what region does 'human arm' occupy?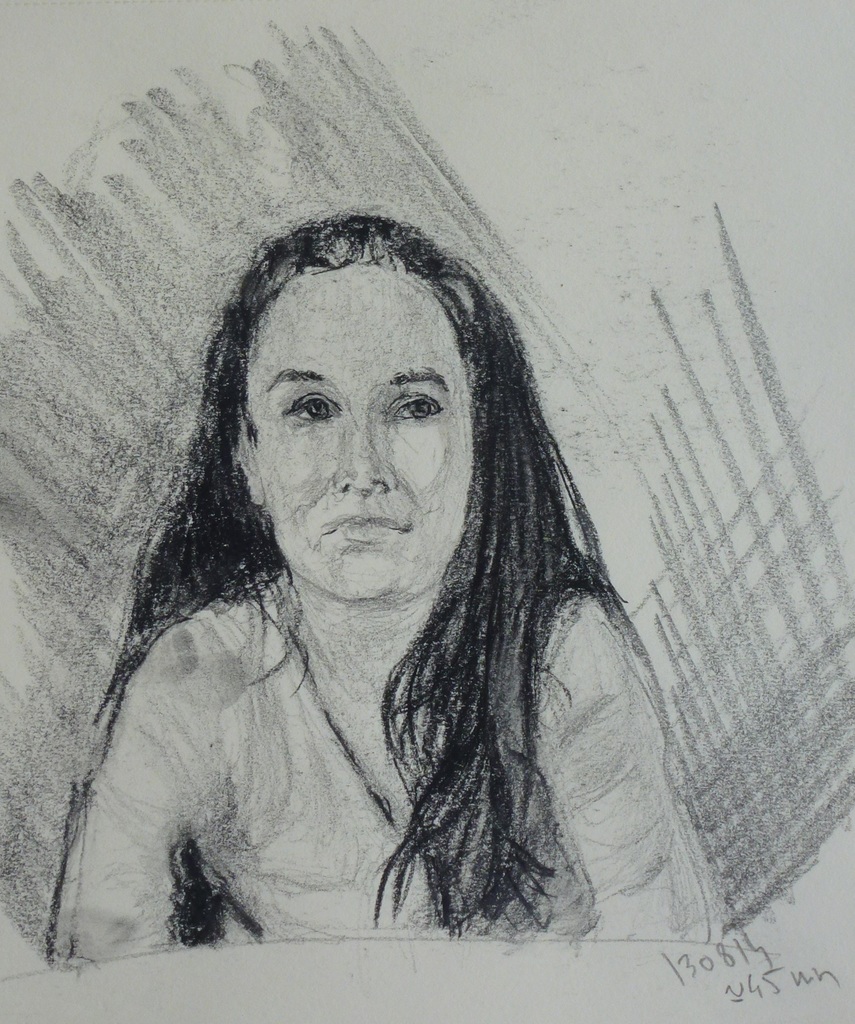
45 621 176 962.
